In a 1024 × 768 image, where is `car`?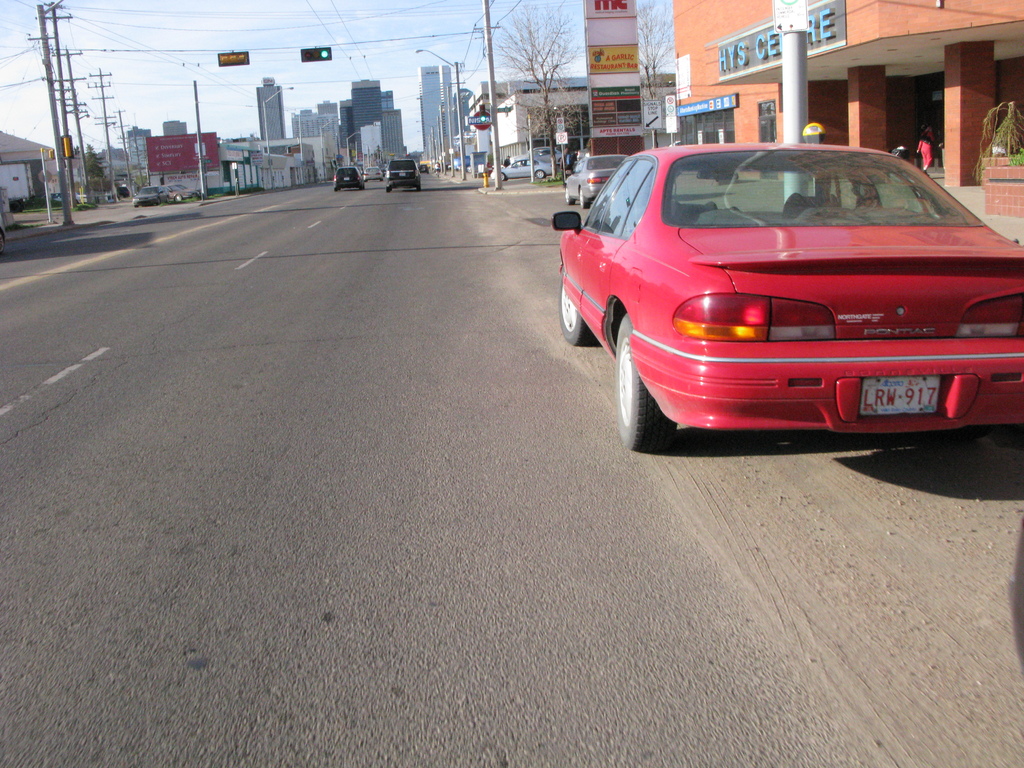
detection(447, 166, 452, 172).
